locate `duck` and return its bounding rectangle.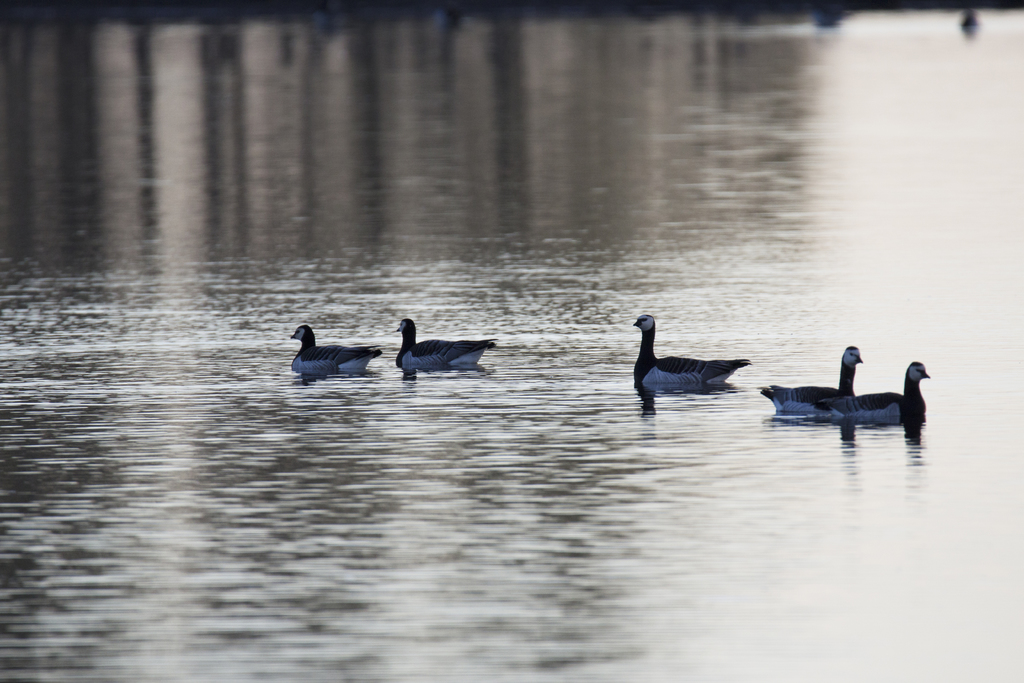
(x1=755, y1=342, x2=868, y2=411).
